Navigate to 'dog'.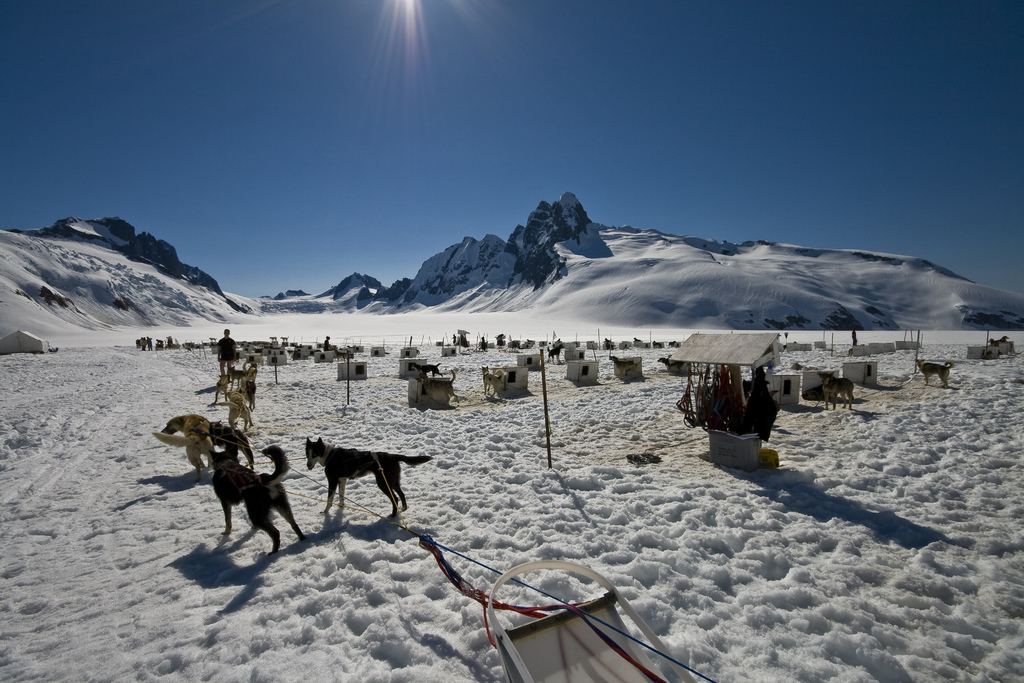
Navigation target: 153, 409, 228, 483.
